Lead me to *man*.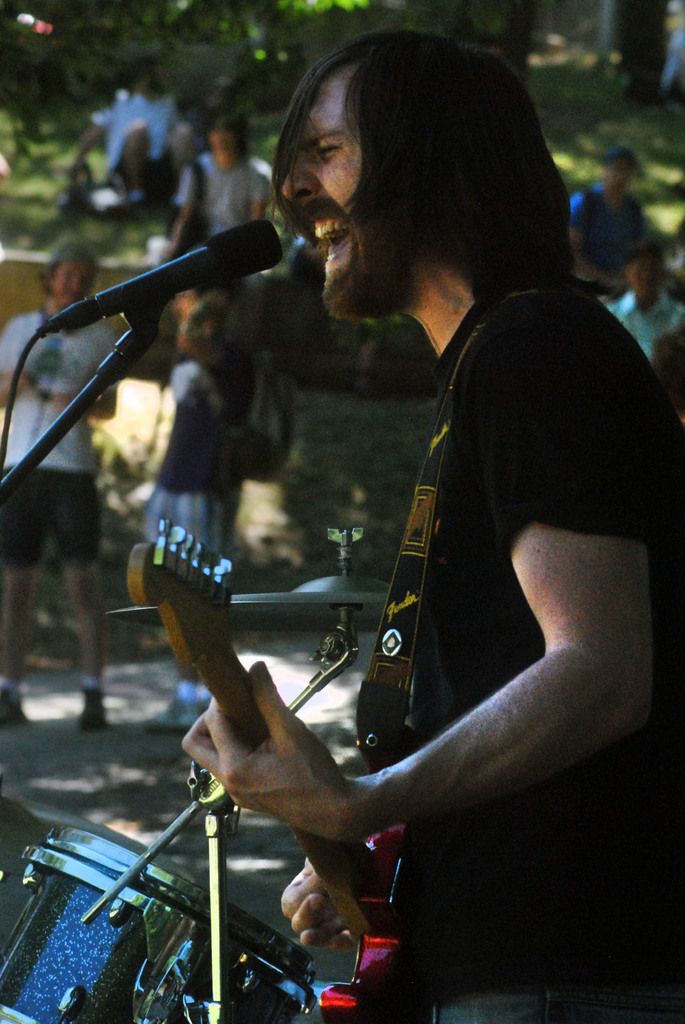
Lead to (598,247,684,359).
